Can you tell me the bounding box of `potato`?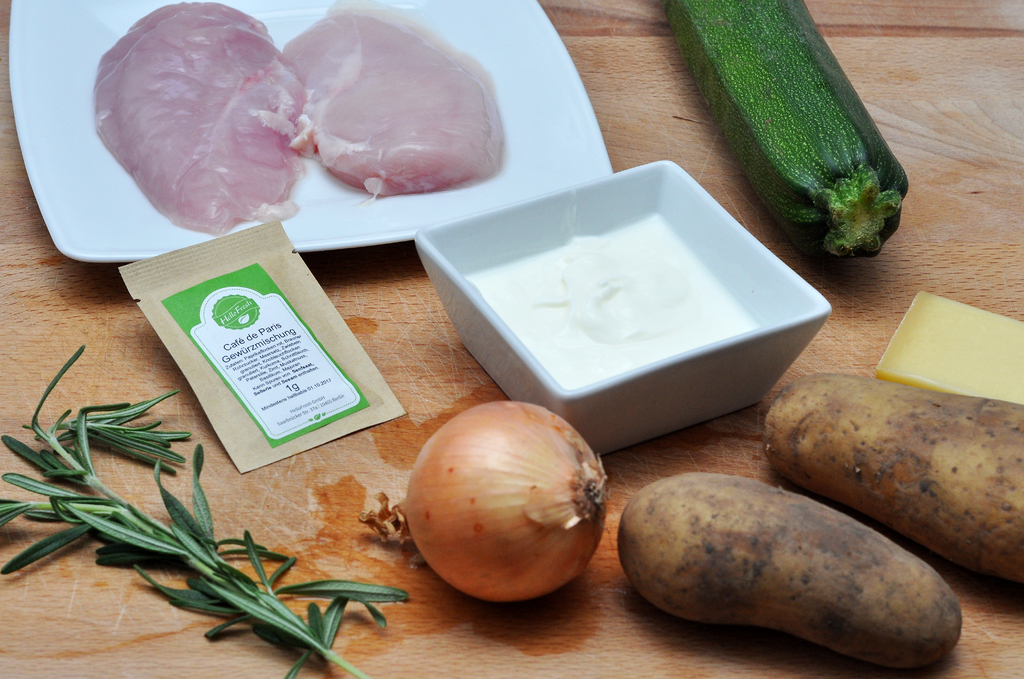
box(614, 471, 964, 671).
